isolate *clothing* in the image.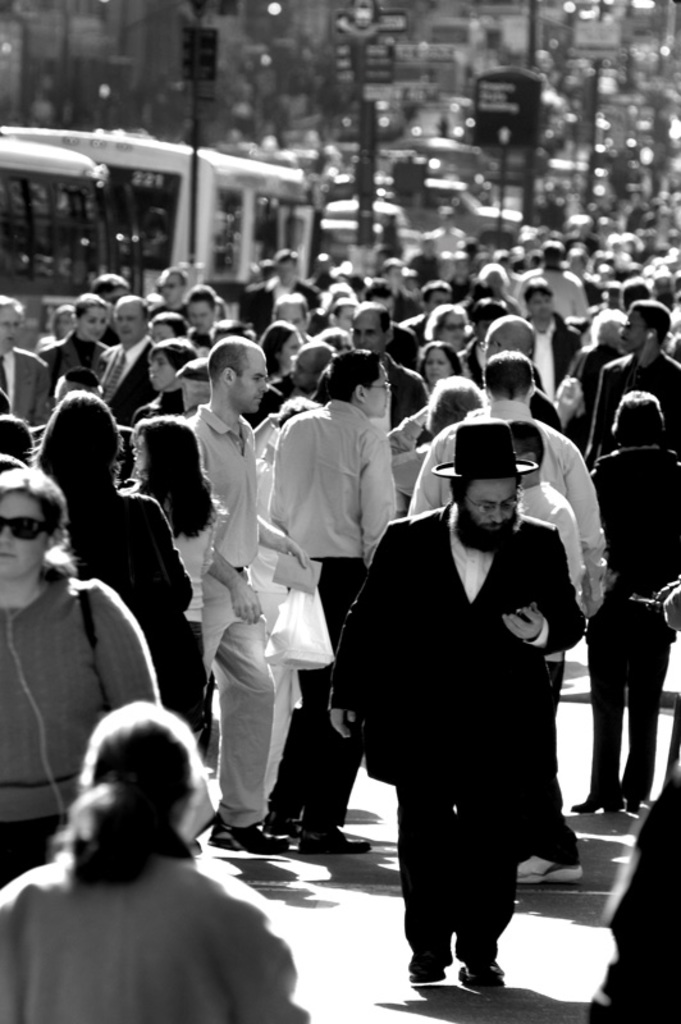
Isolated region: [x1=517, y1=265, x2=588, y2=311].
